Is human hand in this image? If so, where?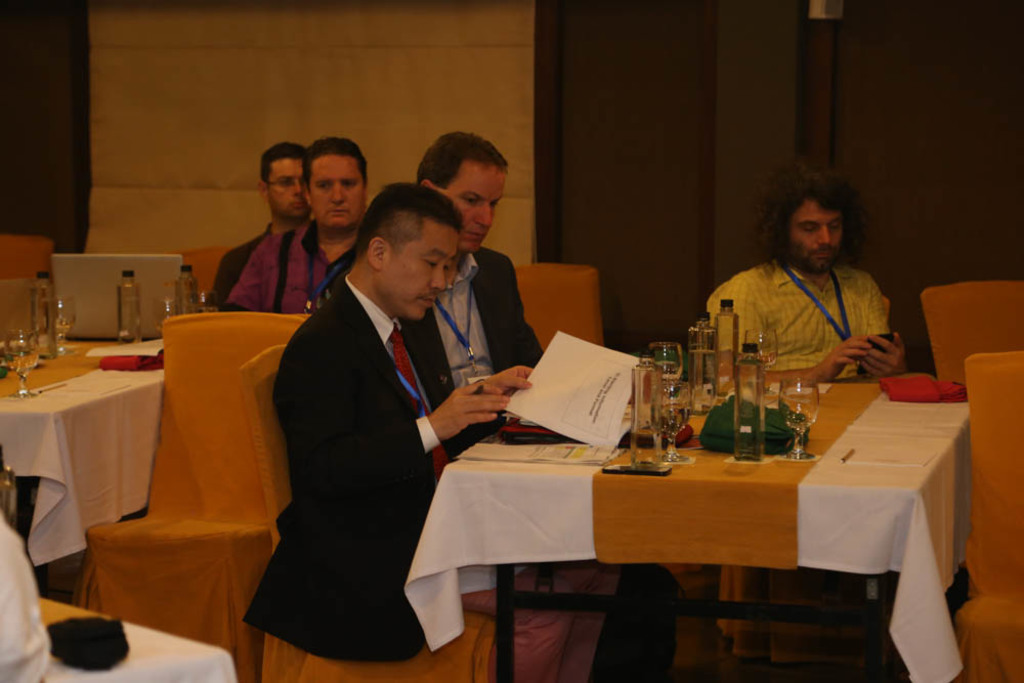
Yes, at 486:365:534:400.
